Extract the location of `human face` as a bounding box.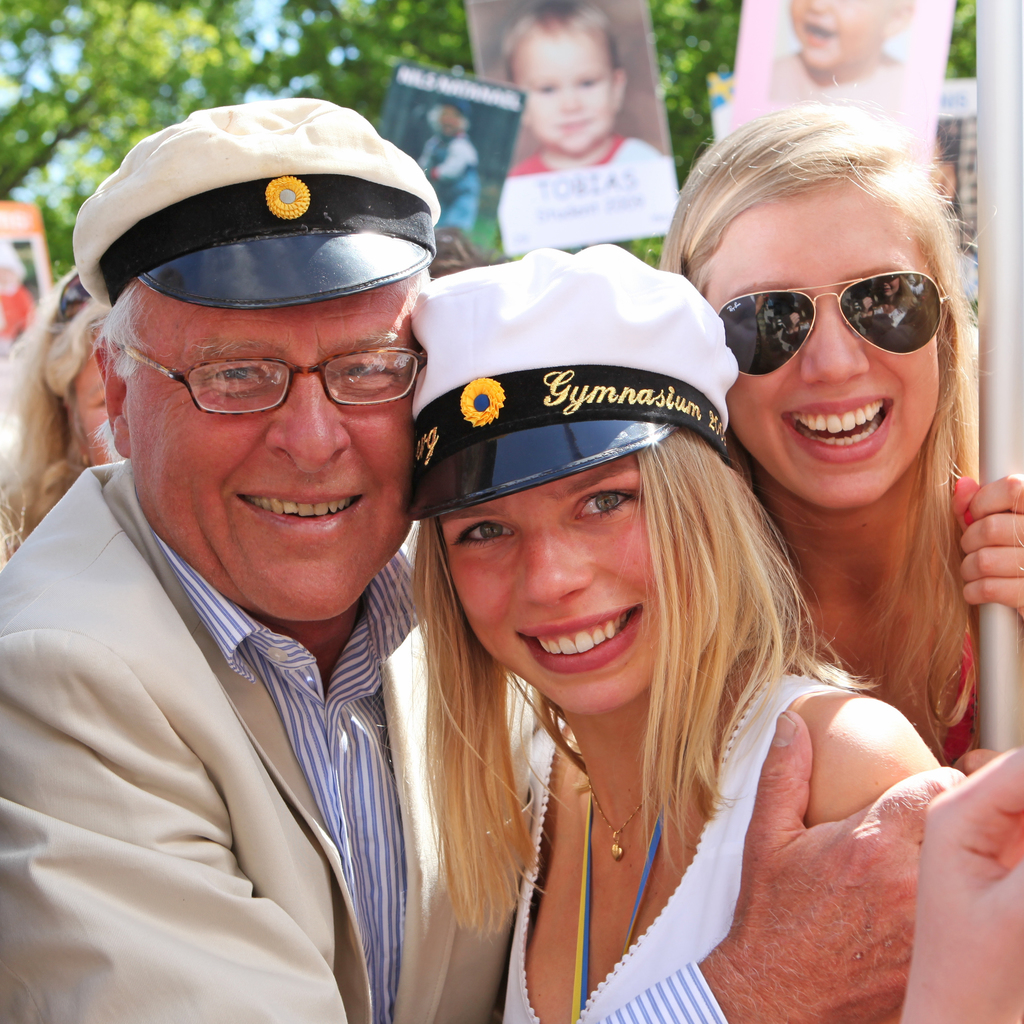
detection(706, 182, 944, 515).
